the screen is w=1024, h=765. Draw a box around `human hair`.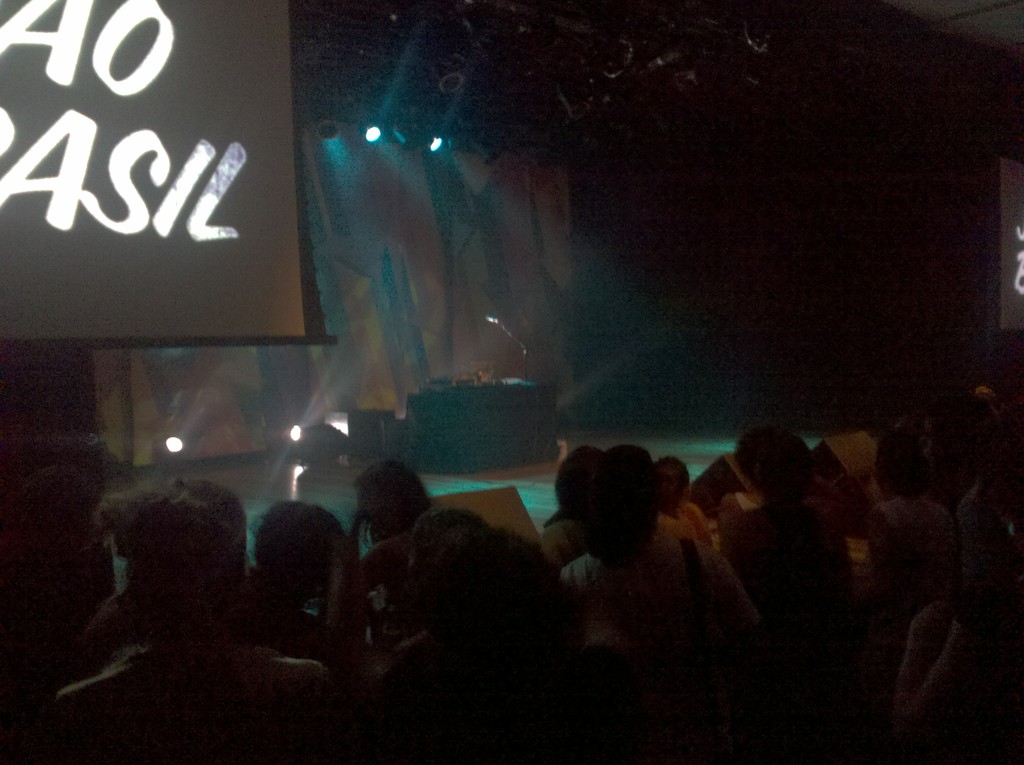
[x1=415, y1=525, x2=545, y2=618].
